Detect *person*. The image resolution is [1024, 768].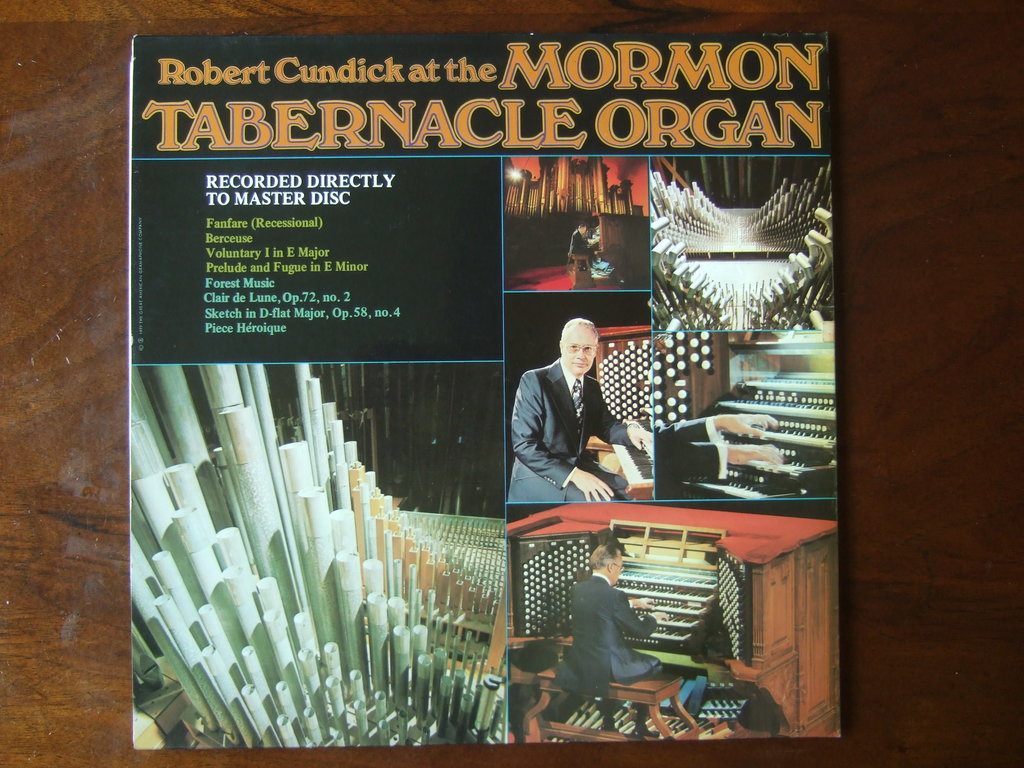
pyautogui.locateOnScreen(520, 303, 637, 534).
